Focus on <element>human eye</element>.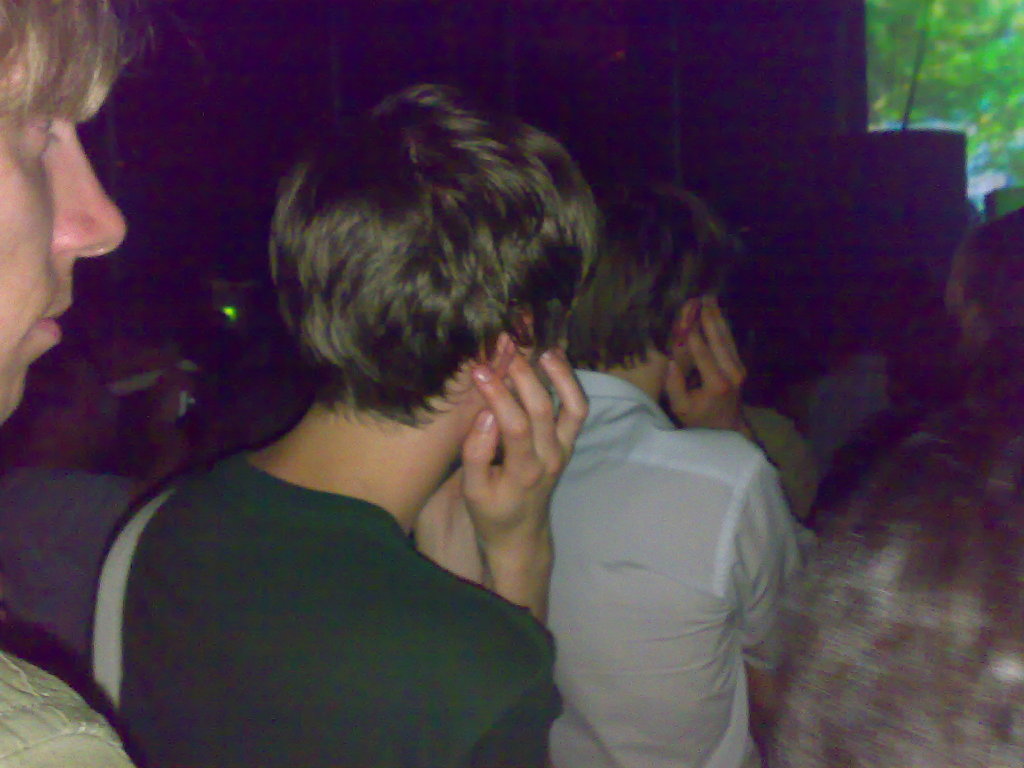
Focused at BBox(8, 89, 72, 161).
